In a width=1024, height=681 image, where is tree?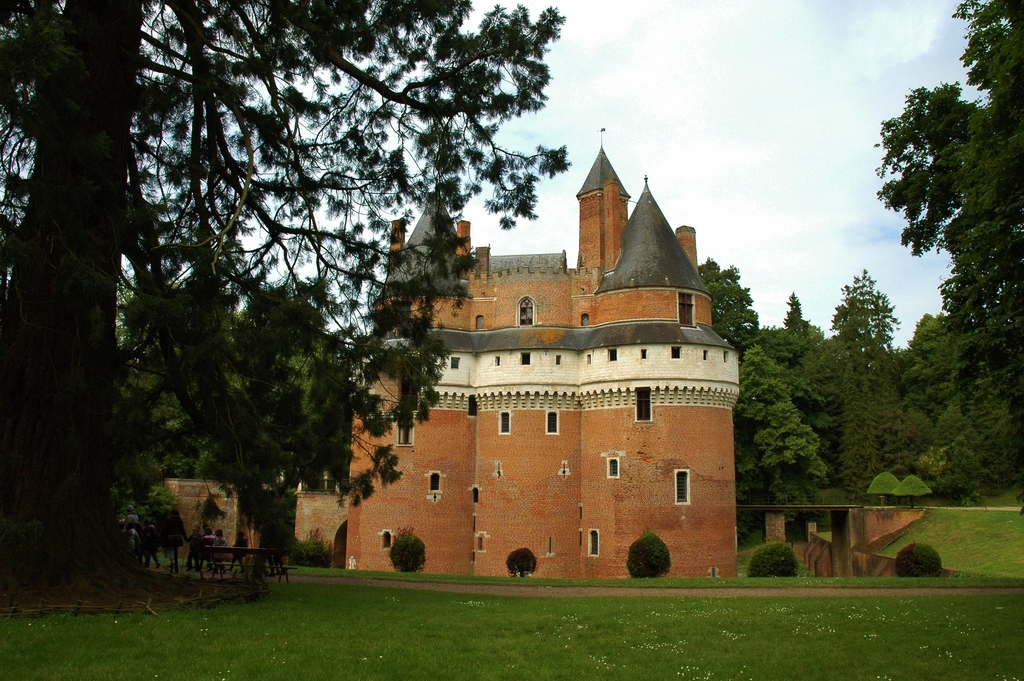
{"left": 0, "top": 0, "right": 574, "bottom": 618}.
